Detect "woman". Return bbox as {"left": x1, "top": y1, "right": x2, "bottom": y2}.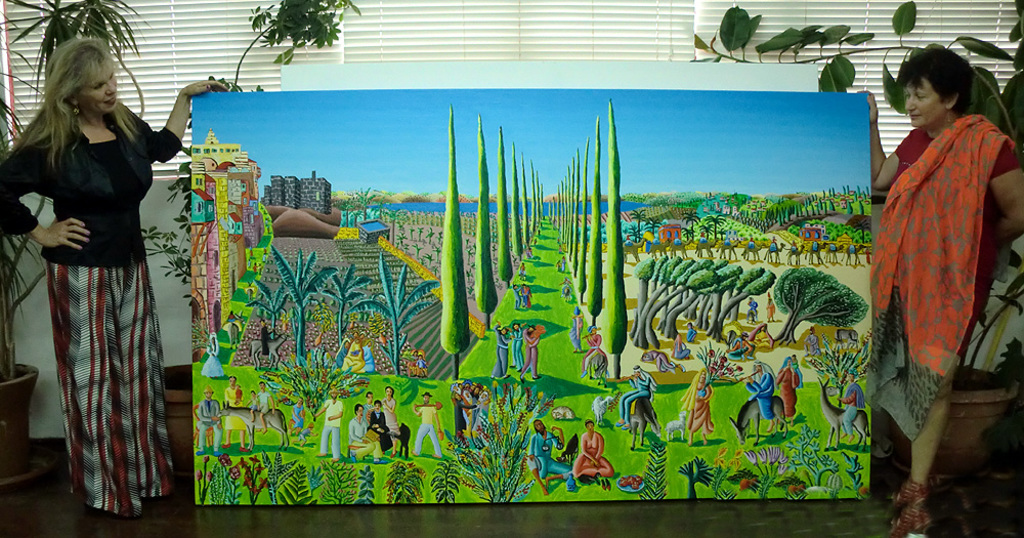
{"left": 0, "top": 36, "right": 242, "bottom": 533}.
